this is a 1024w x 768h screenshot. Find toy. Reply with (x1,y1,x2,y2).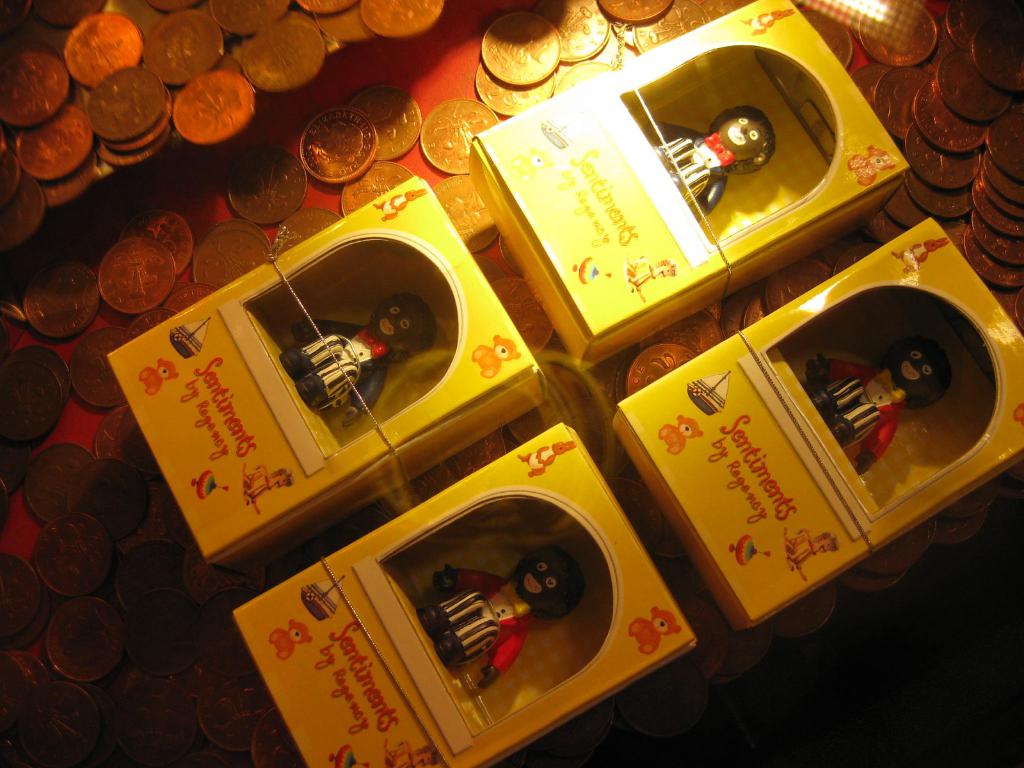
(628,256,678,305).
